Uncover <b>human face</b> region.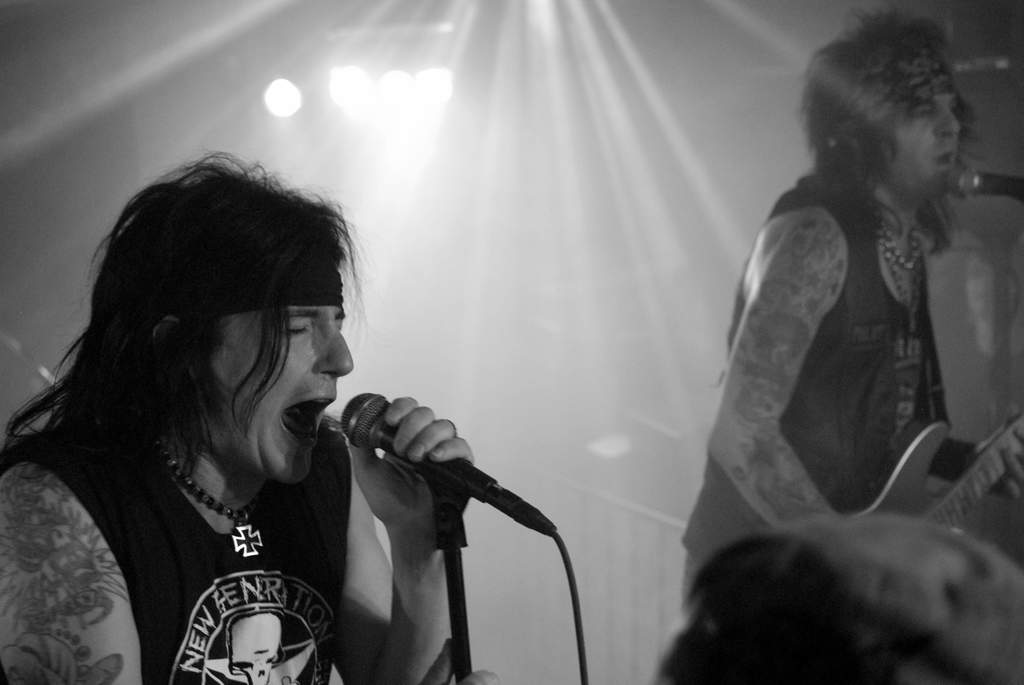
Uncovered: [x1=884, y1=74, x2=963, y2=190].
